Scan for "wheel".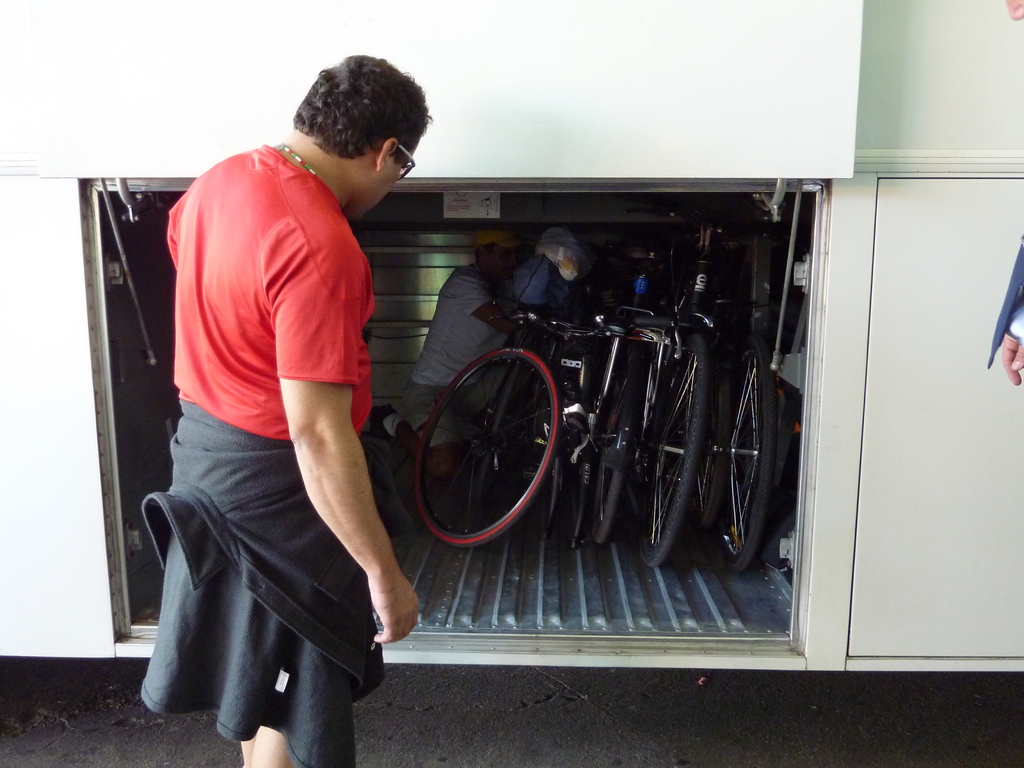
Scan result: 403/334/566/541.
